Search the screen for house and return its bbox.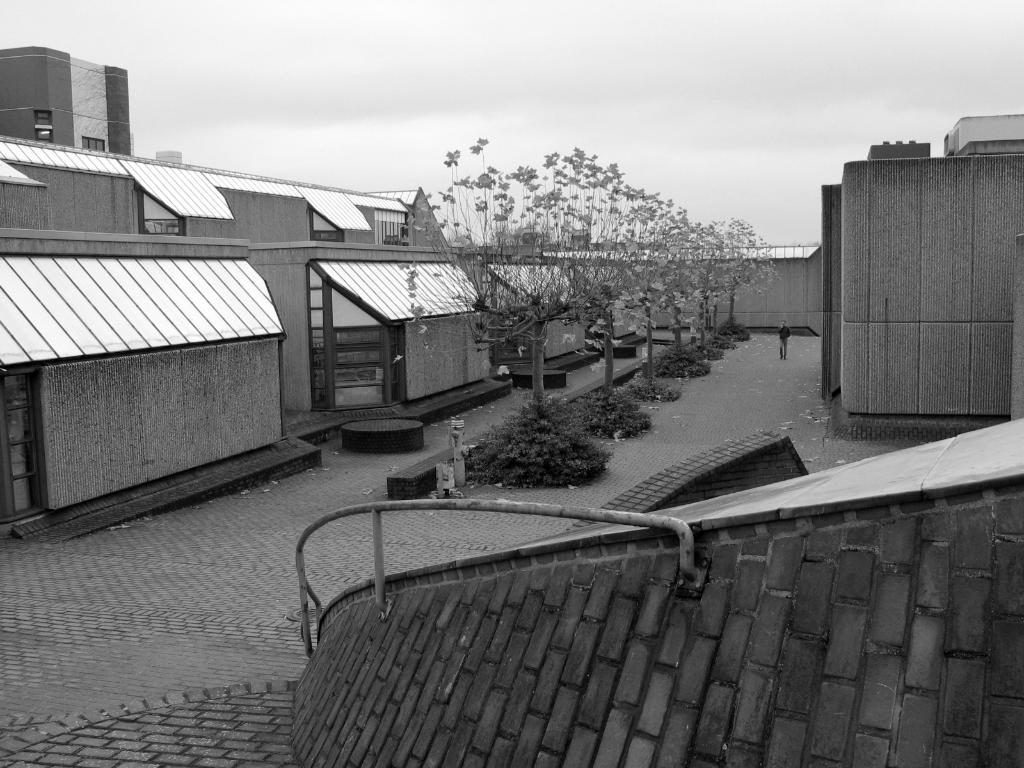
Found: <box>0,45,131,154</box>.
